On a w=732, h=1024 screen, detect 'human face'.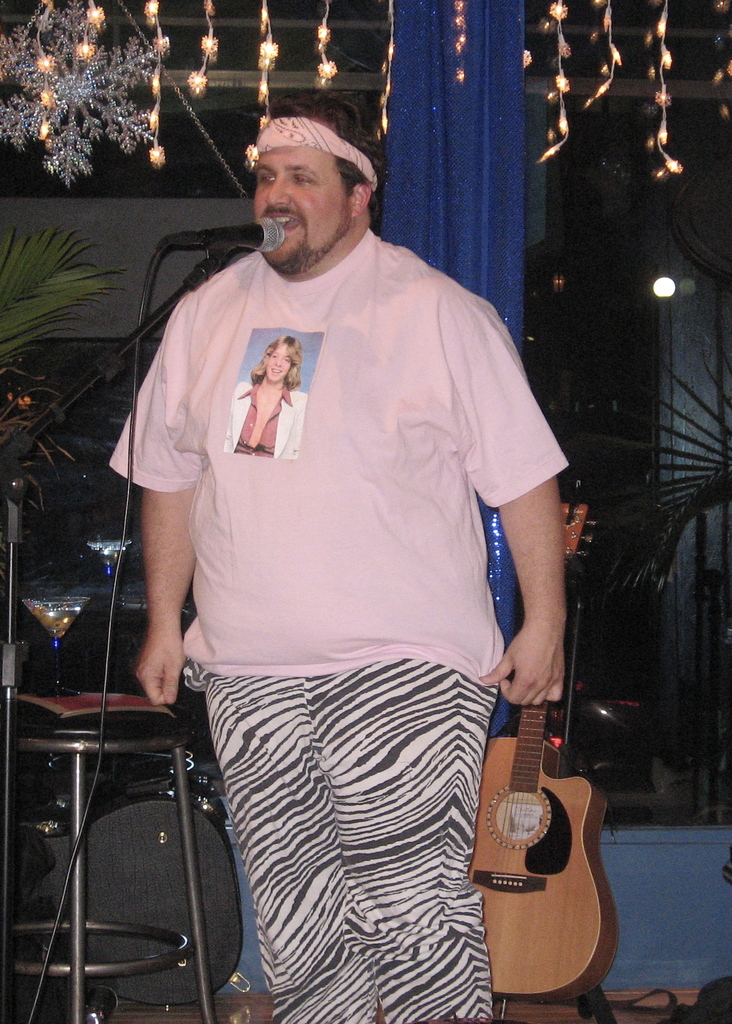
bbox=(257, 143, 354, 273).
